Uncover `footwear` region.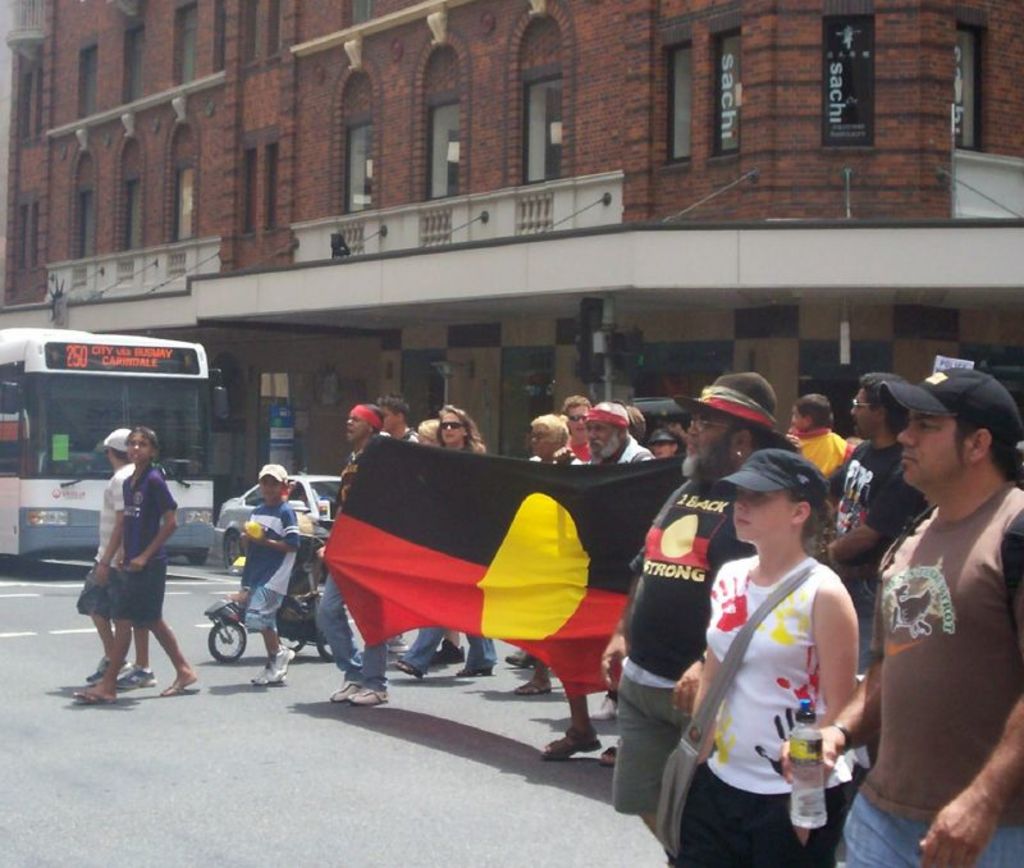
Uncovered: select_region(426, 632, 465, 664).
